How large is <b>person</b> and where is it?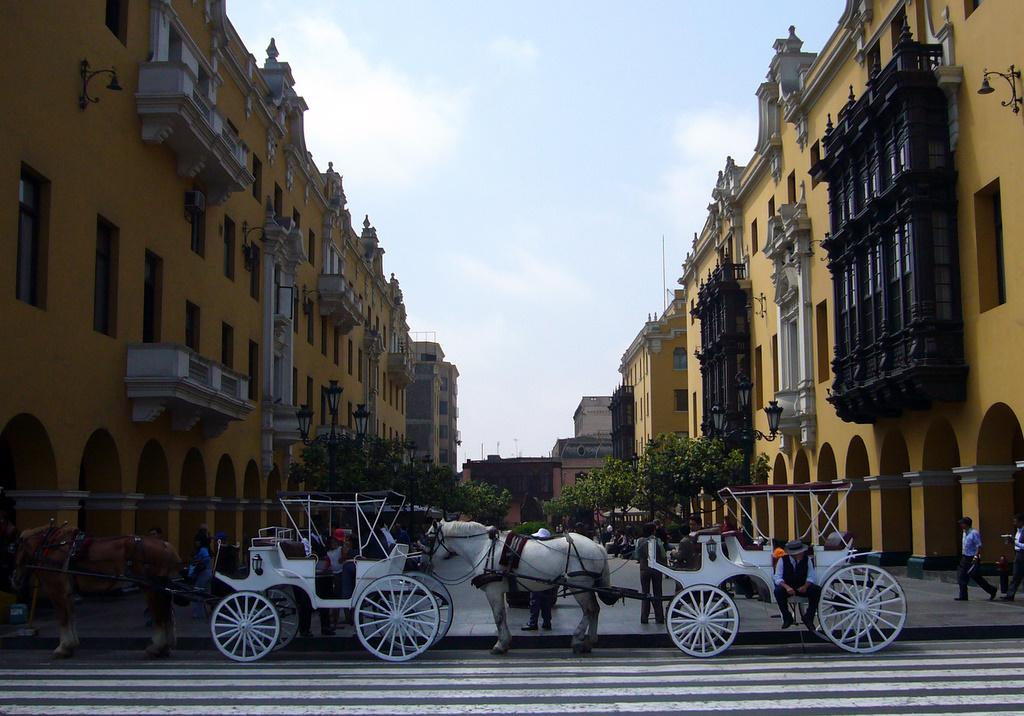
Bounding box: Rect(636, 520, 679, 632).
